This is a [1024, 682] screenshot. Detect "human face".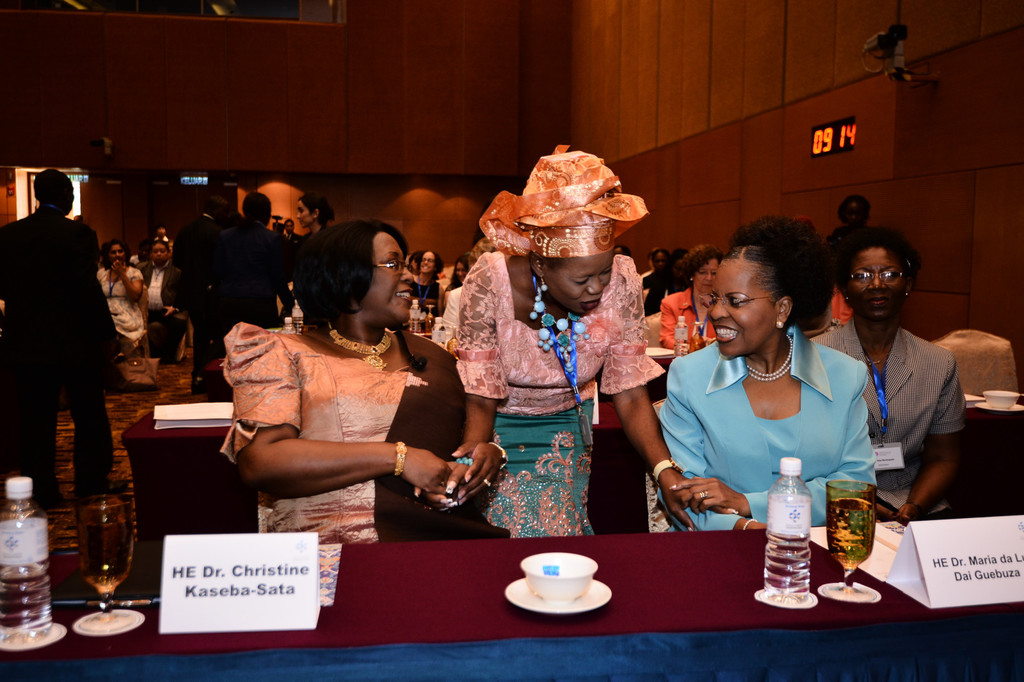
<box>284,219,297,234</box>.
